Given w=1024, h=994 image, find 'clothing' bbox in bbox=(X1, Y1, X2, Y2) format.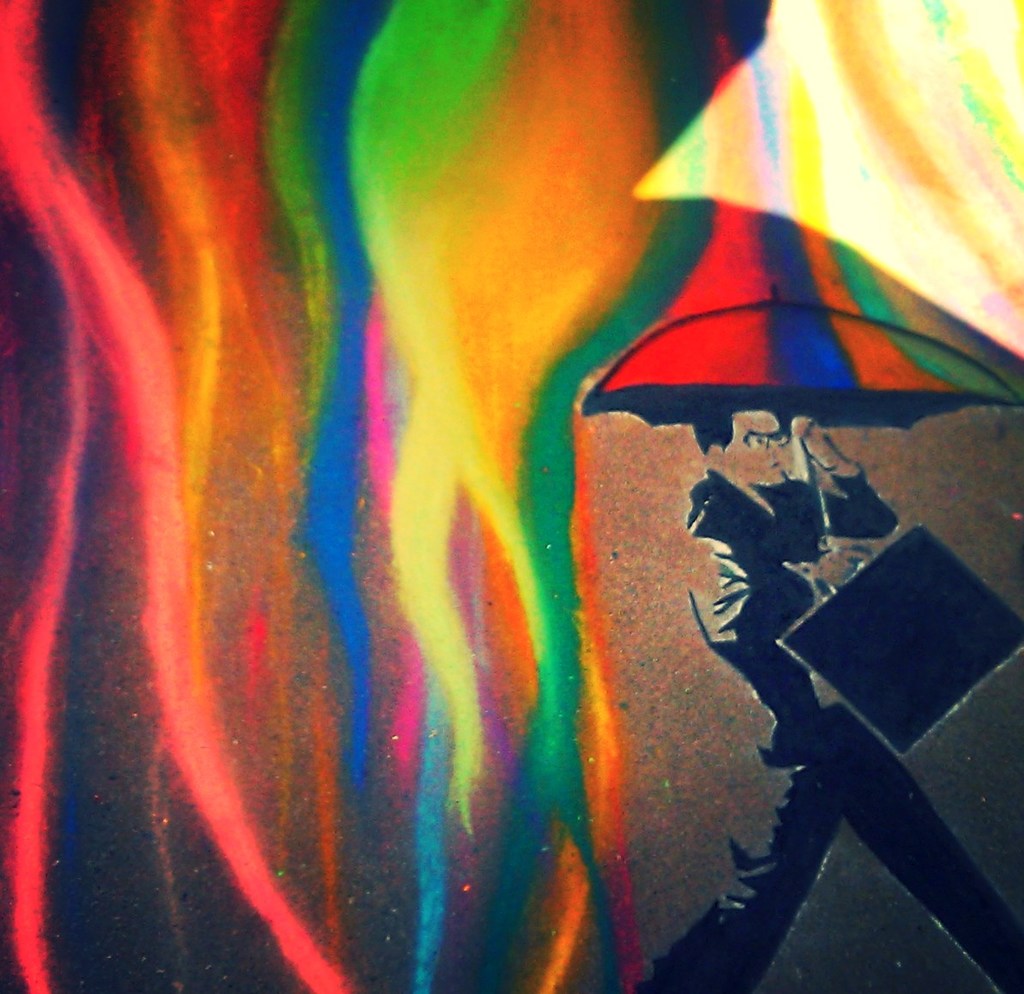
bbox=(631, 471, 1023, 992).
